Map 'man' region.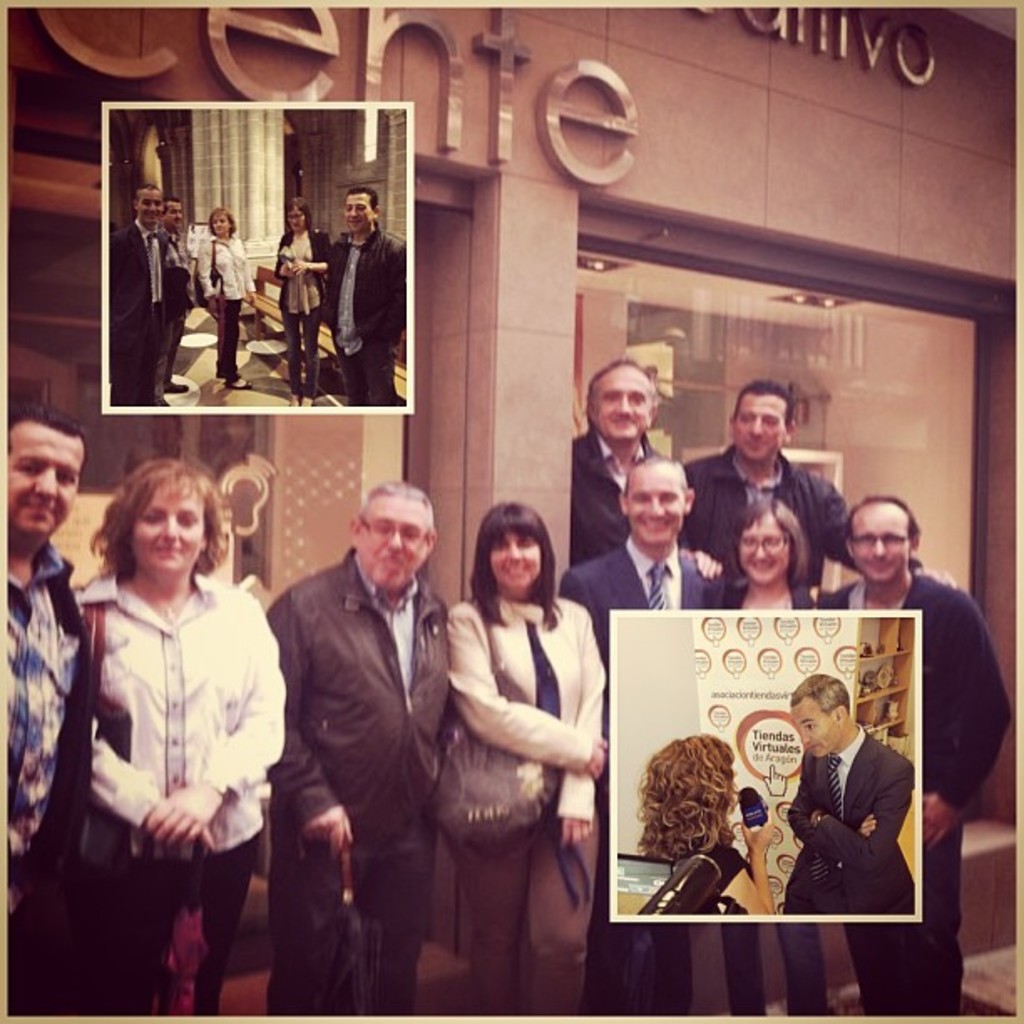
Mapped to [left=781, top=673, right=920, bottom=917].
